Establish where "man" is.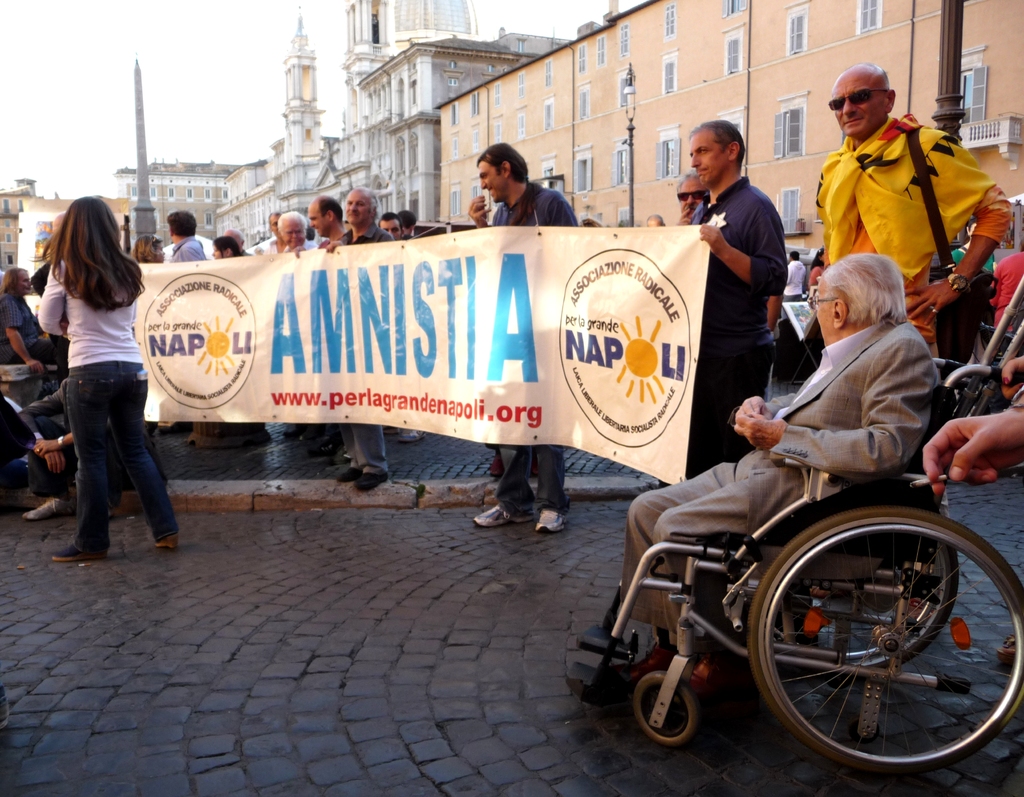
Established at rect(680, 172, 707, 226).
